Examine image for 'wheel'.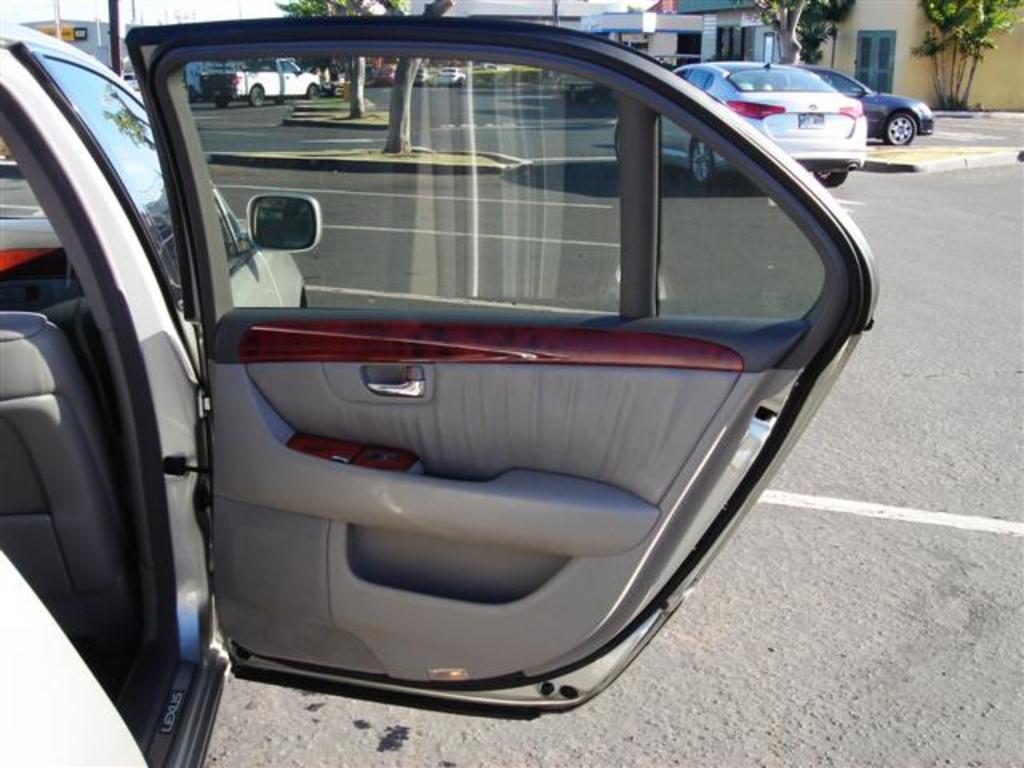
Examination result: pyautogui.locateOnScreen(216, 93, 229, 109).
